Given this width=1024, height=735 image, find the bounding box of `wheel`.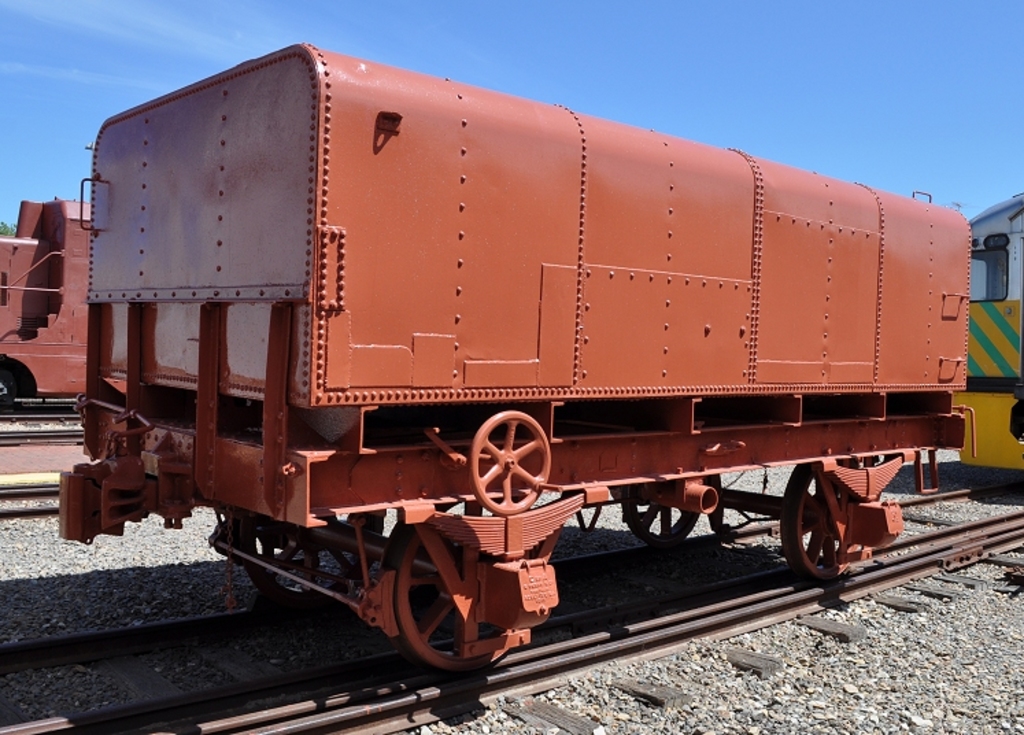
locate(617, 505, 695, 540).
